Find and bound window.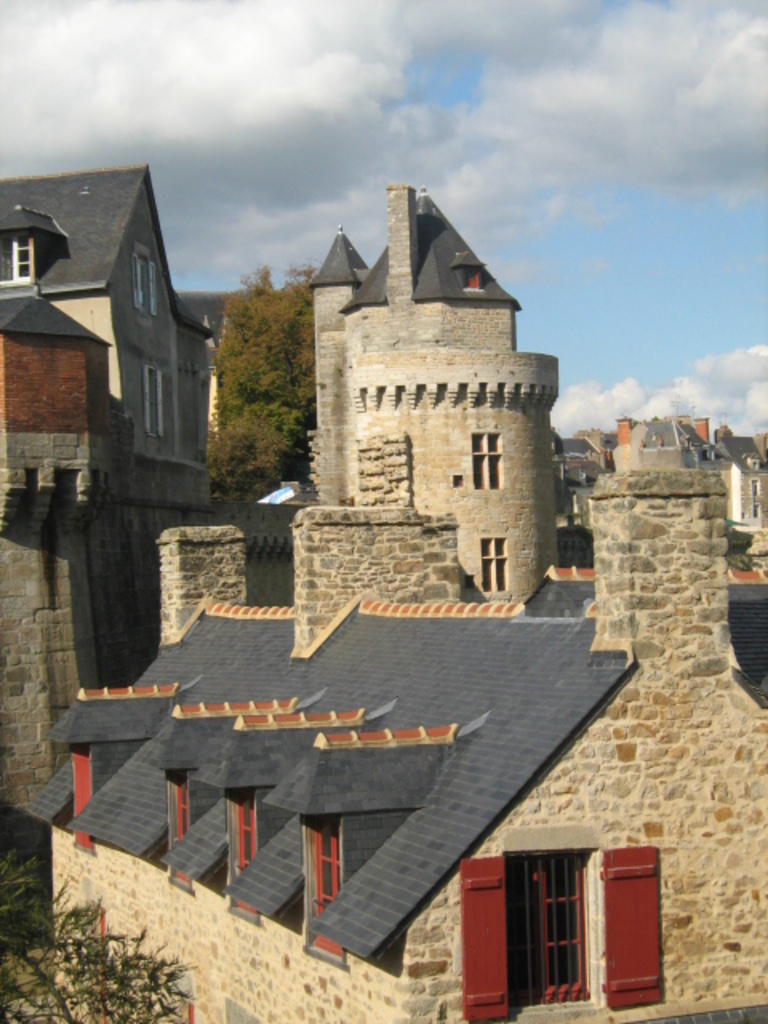
Bound: (0,227,32,282).
